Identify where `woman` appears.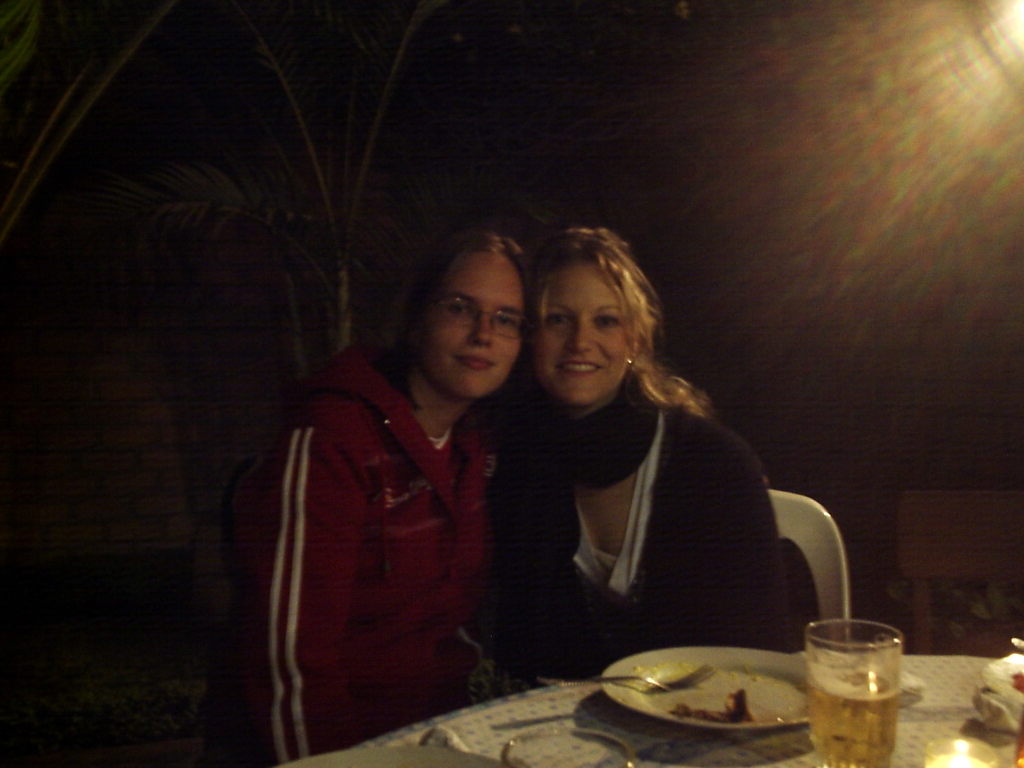
Appears at 466/218/806/712.
